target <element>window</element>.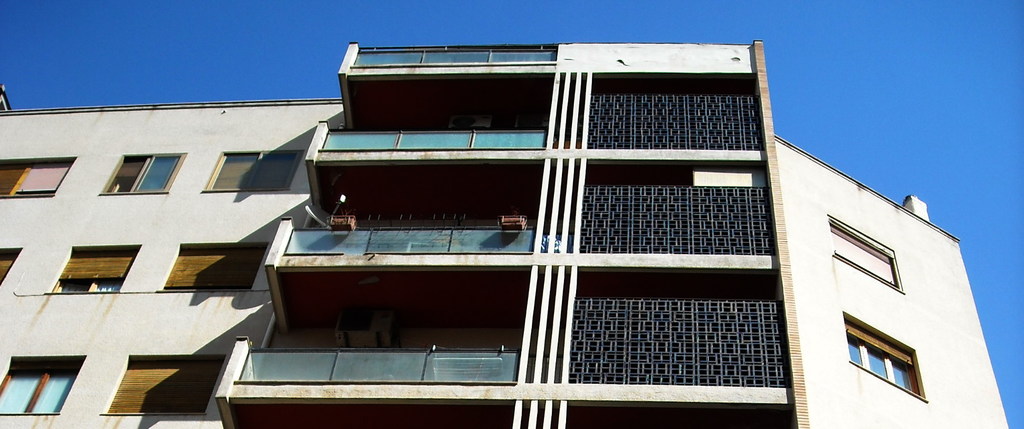
Target region: (828,213,905,293).
